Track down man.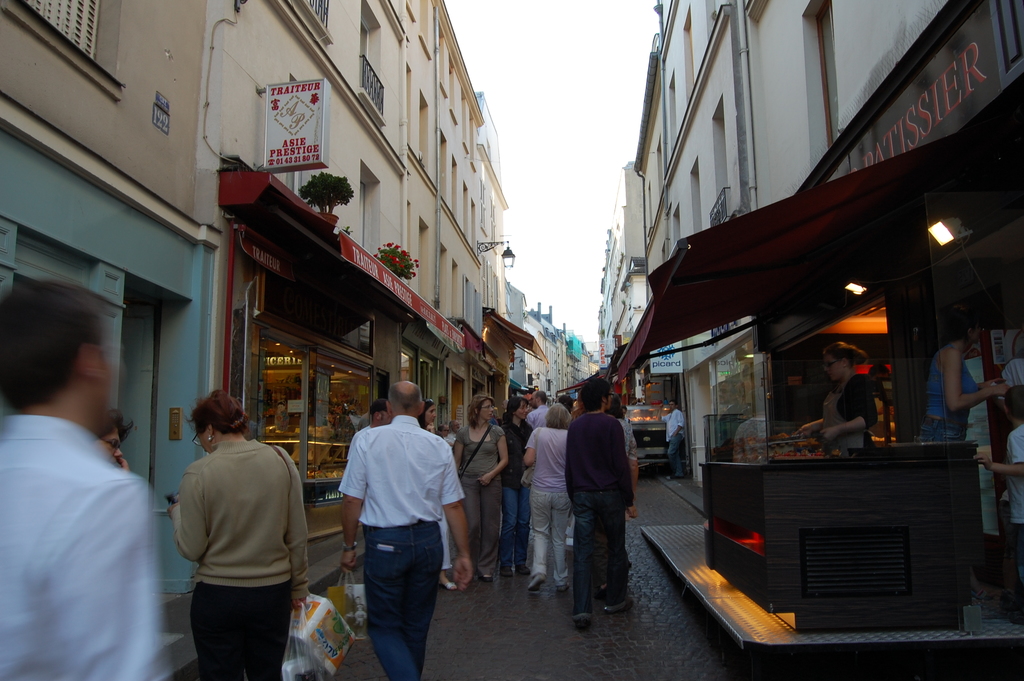
Tracked to detection(561, 376, 639, 632).
